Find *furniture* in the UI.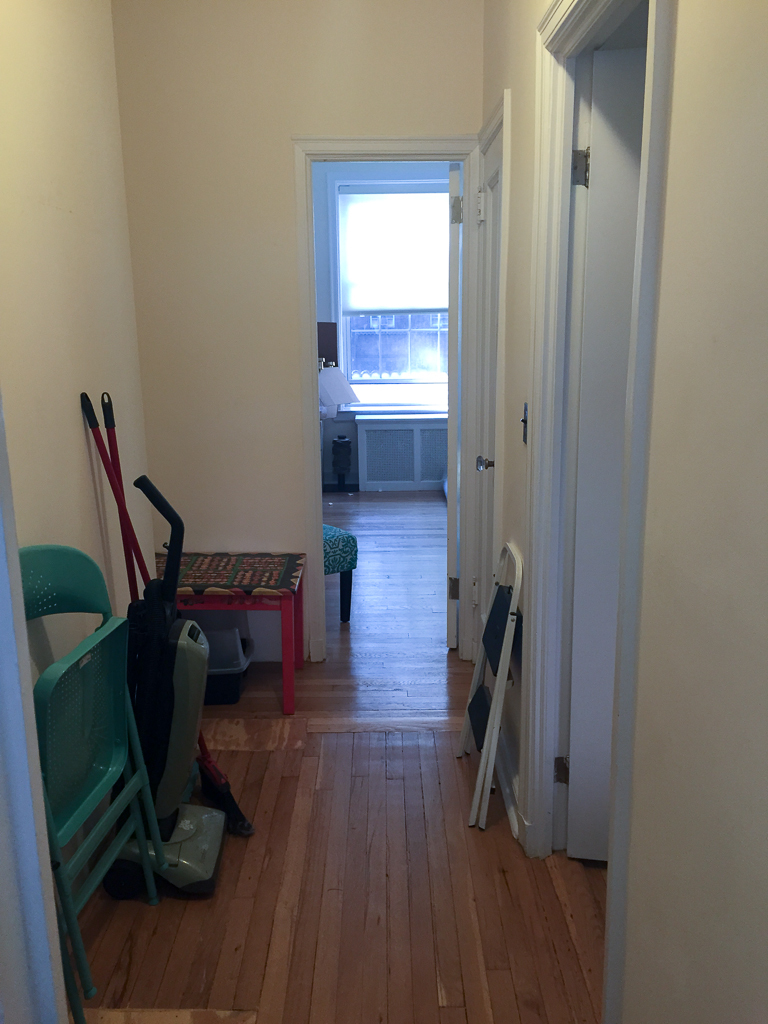
UI element at l=455, t=542, r=526, b=833.
